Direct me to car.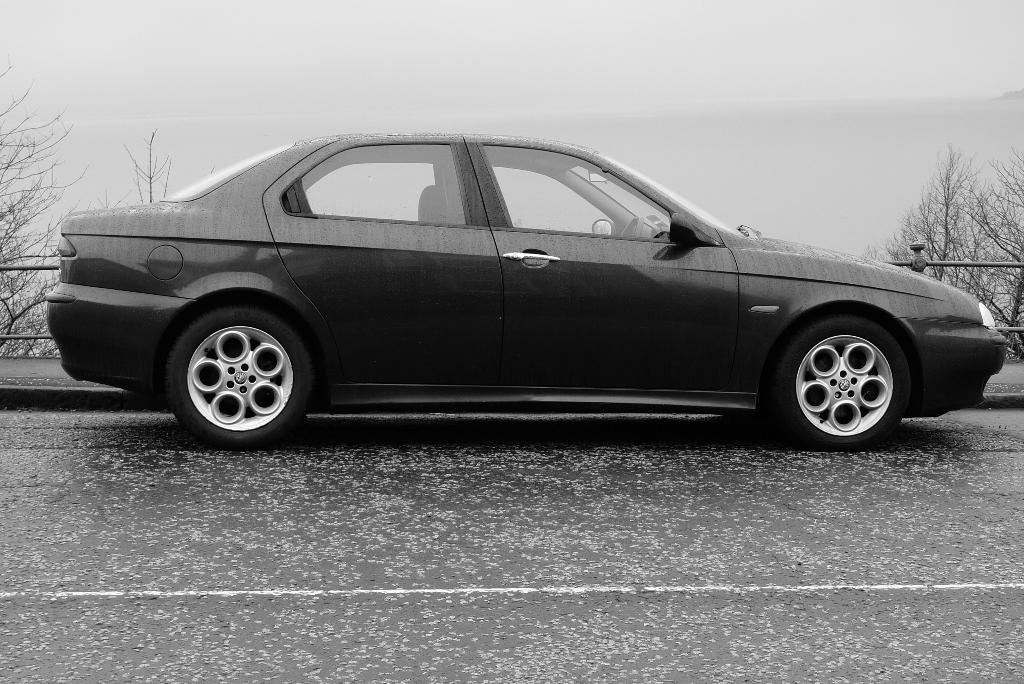
Direction: box=[47, 128, 1009, 446].
